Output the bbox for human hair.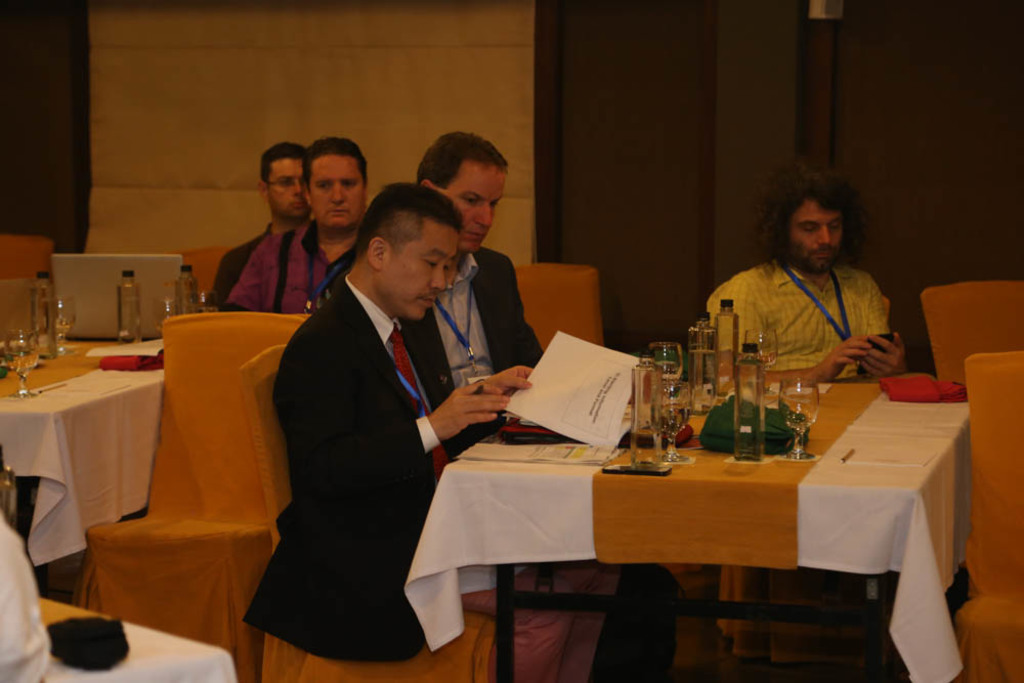
[left=359, top=178, right=464, bottom=251].
